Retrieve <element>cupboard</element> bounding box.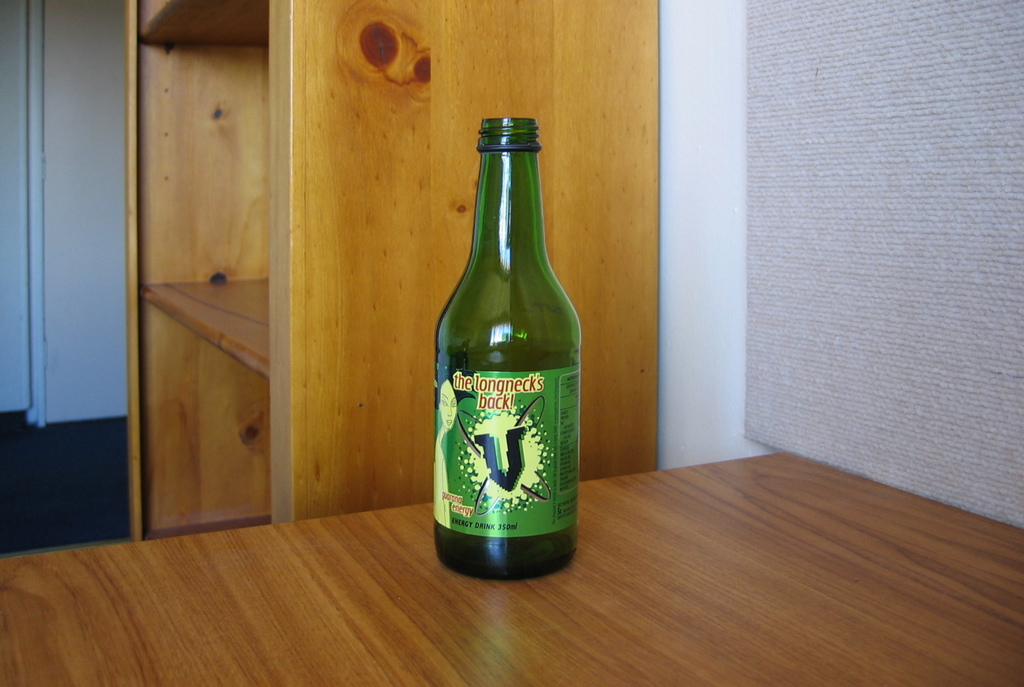
Bounding box: x1=83, y1=65, x2=296, y2=555.
